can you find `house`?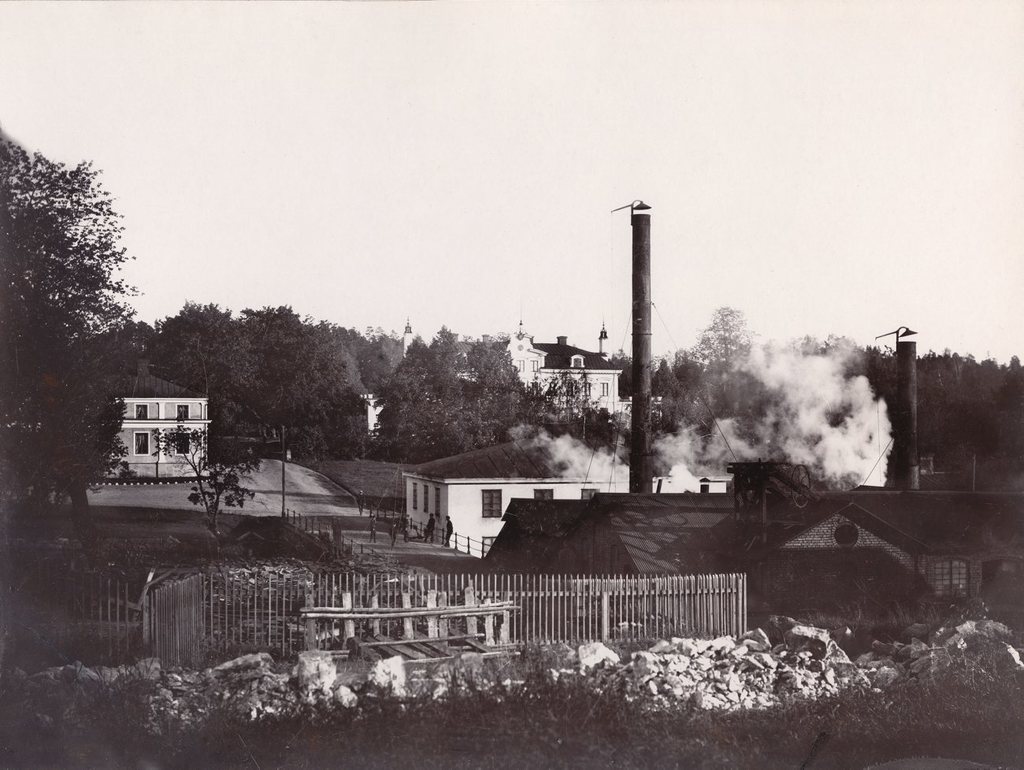
Yes, bounding box: x1=339 y1=306 x2=720 y2=469.
